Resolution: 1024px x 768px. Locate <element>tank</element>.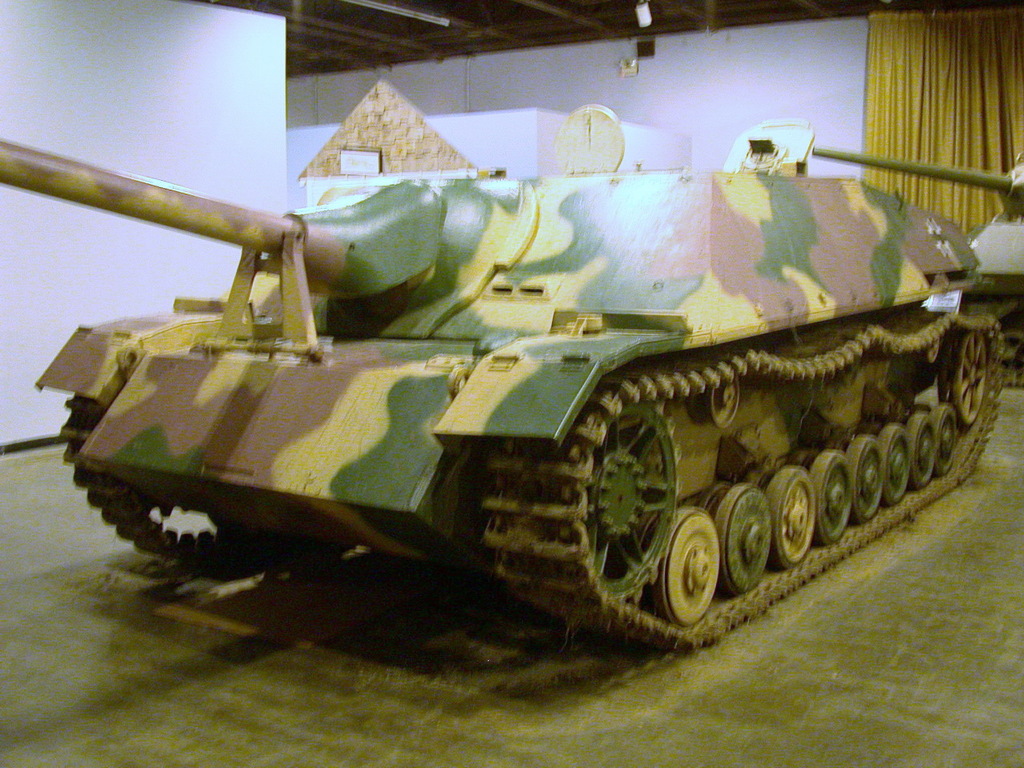
(x1=0, y1=74, x2=1004, y2=646).
